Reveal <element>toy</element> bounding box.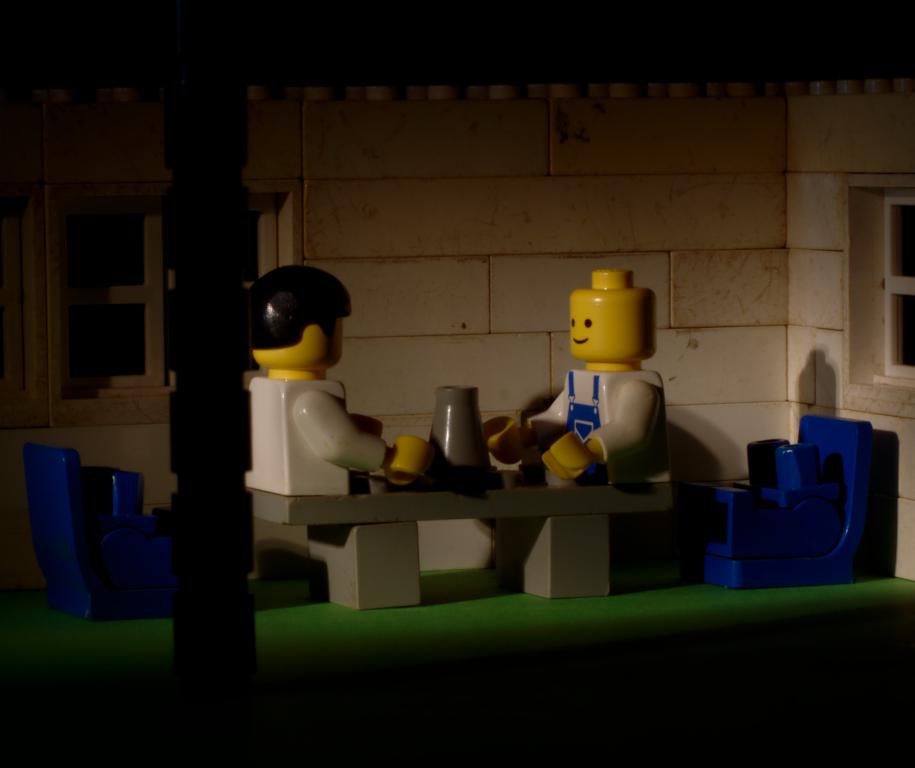
Revealed: [546,267,670,504].
